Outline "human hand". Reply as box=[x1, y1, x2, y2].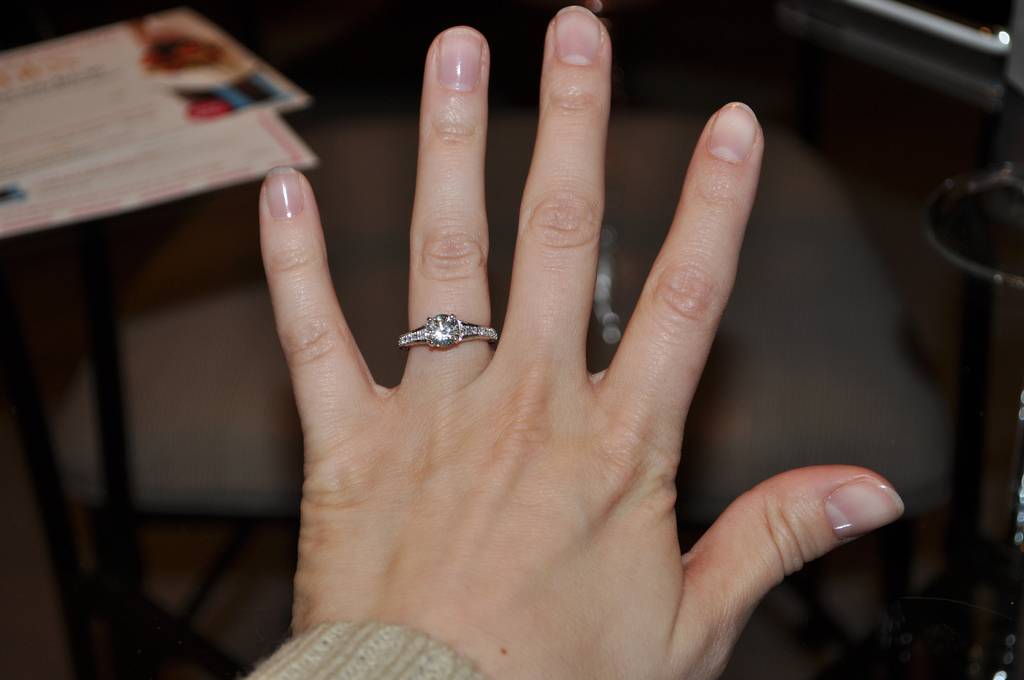
box=[255, 3, 900, 679].
